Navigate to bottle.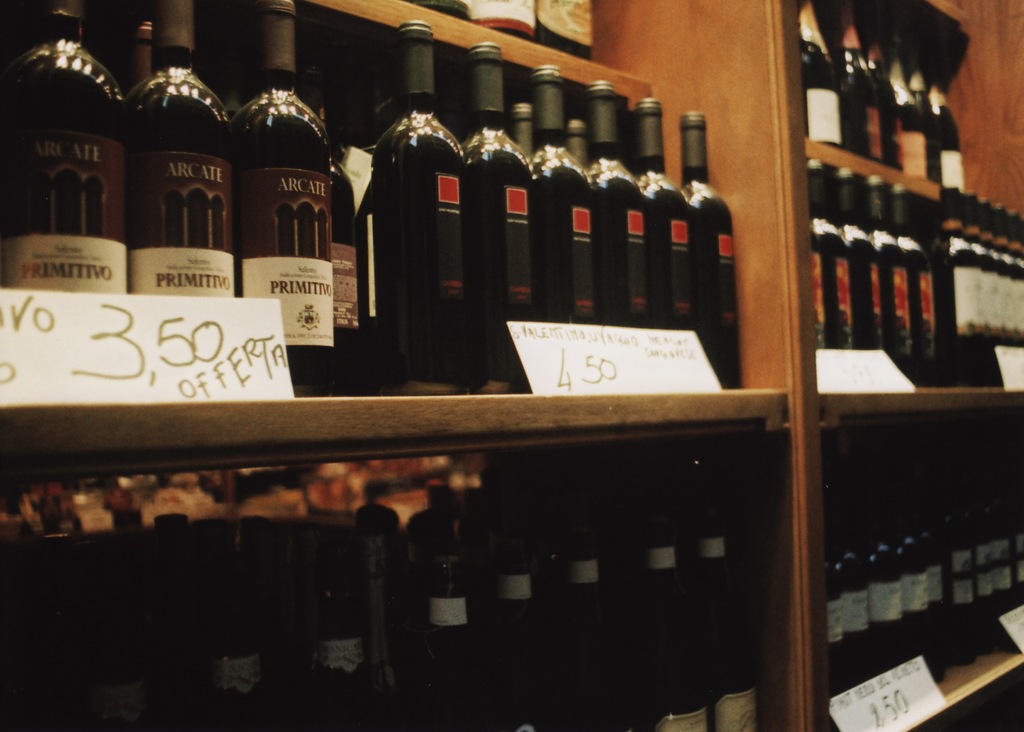
Navigation target: Rect(103, 44, 232, 303).
